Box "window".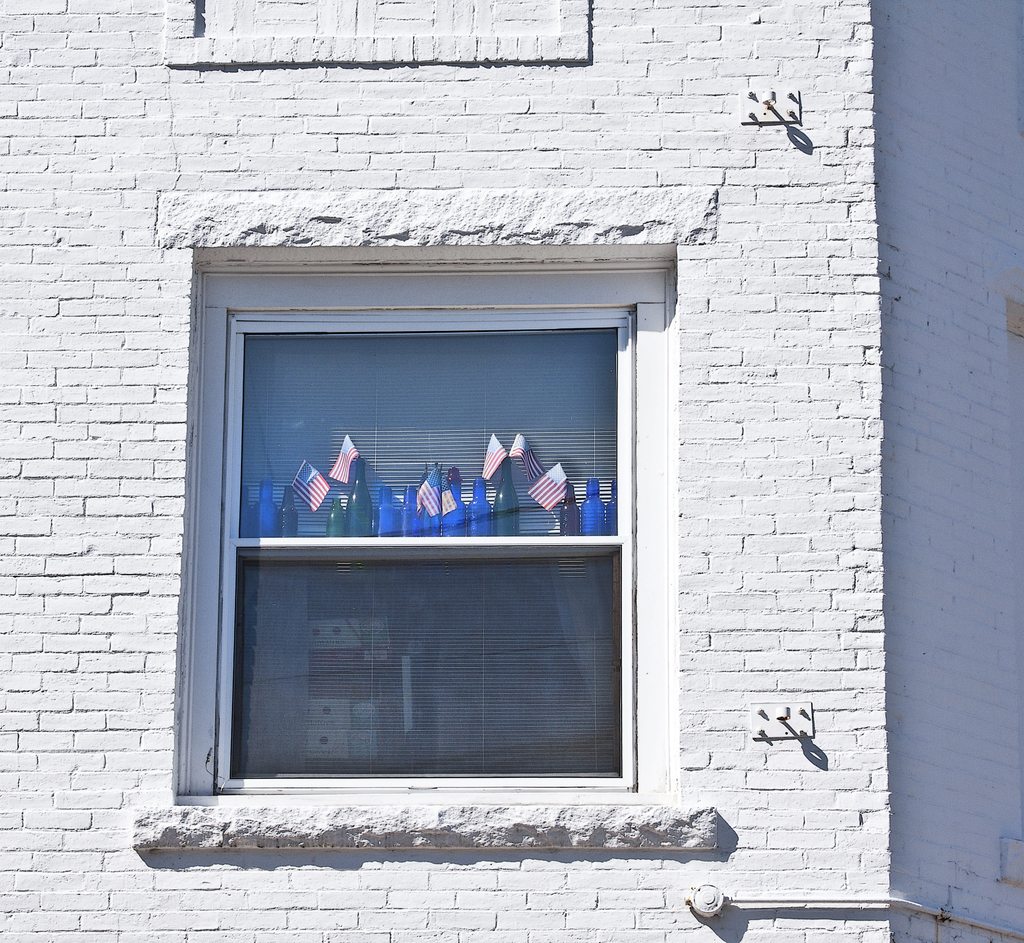
bbox=[173, 263, 680, 799].
